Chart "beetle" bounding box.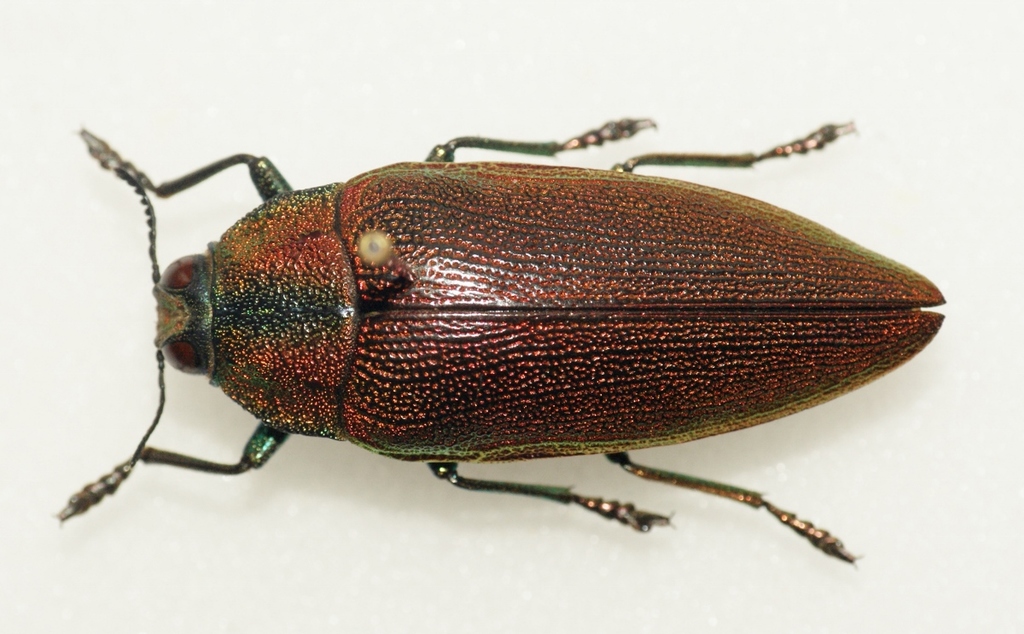
Charted: [left=32, top=106, right=945, bottom=565].
